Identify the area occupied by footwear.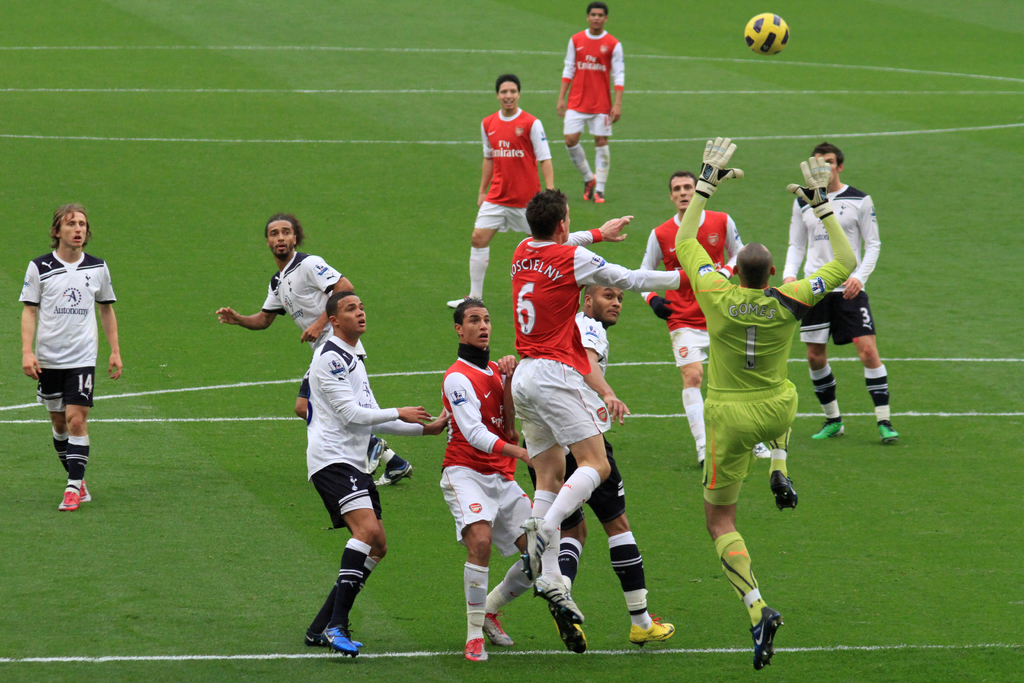
Area: <region>879, 420, 900, 442</region>.
